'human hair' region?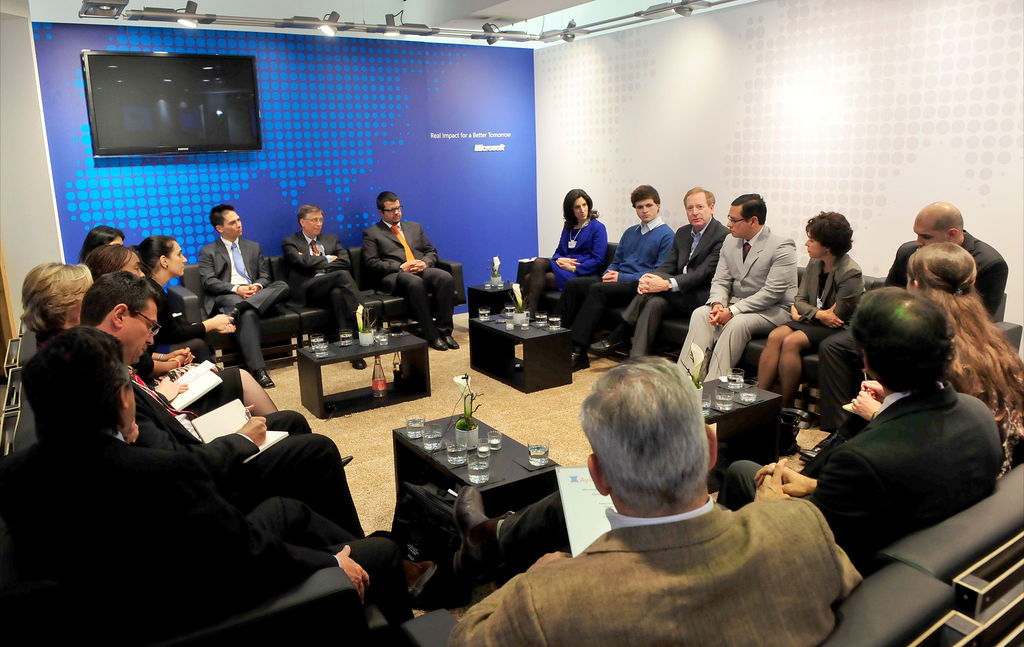
[left=630, top=180, right=661, bottom=208]
